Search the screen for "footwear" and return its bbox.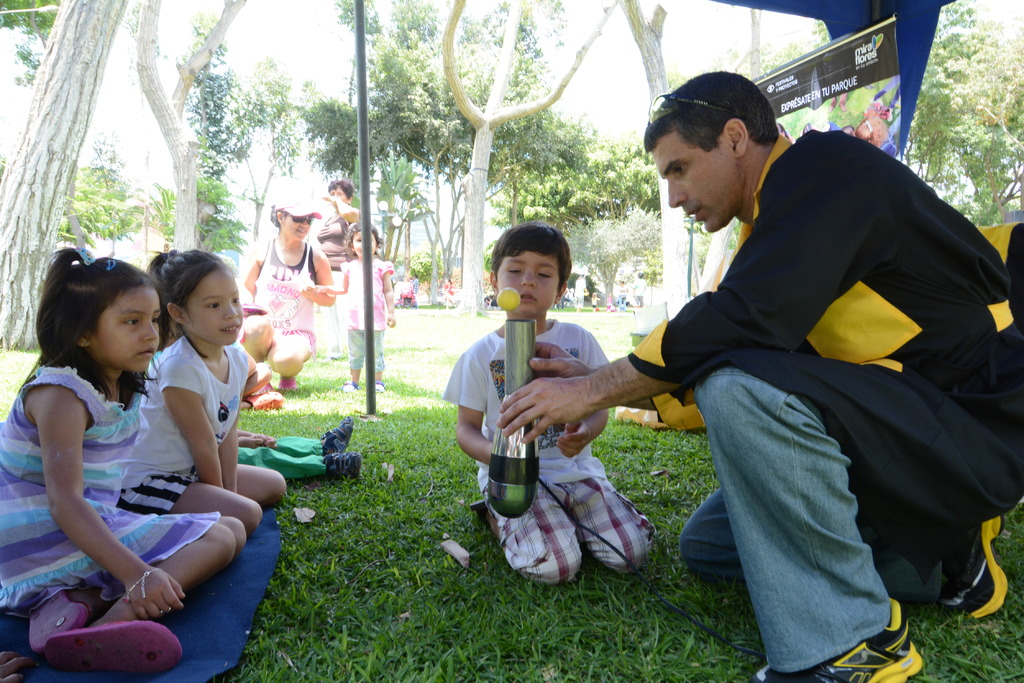
Found: bbox(476, 494, 487, 510).
